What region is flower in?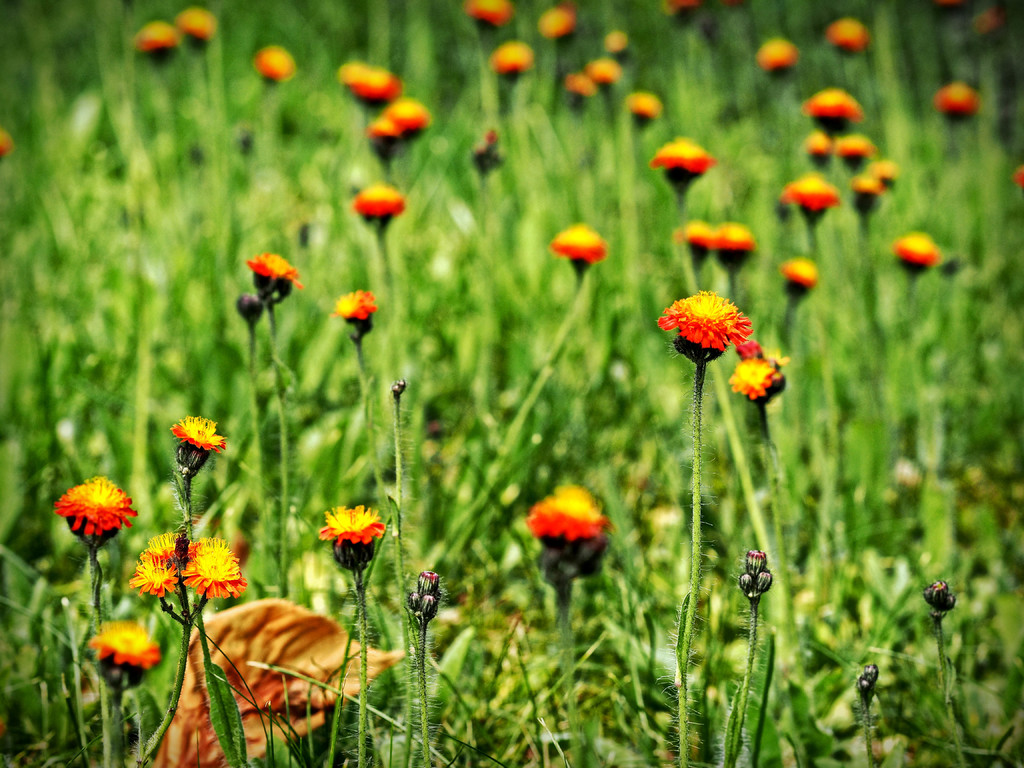
[707,222,758,252].
